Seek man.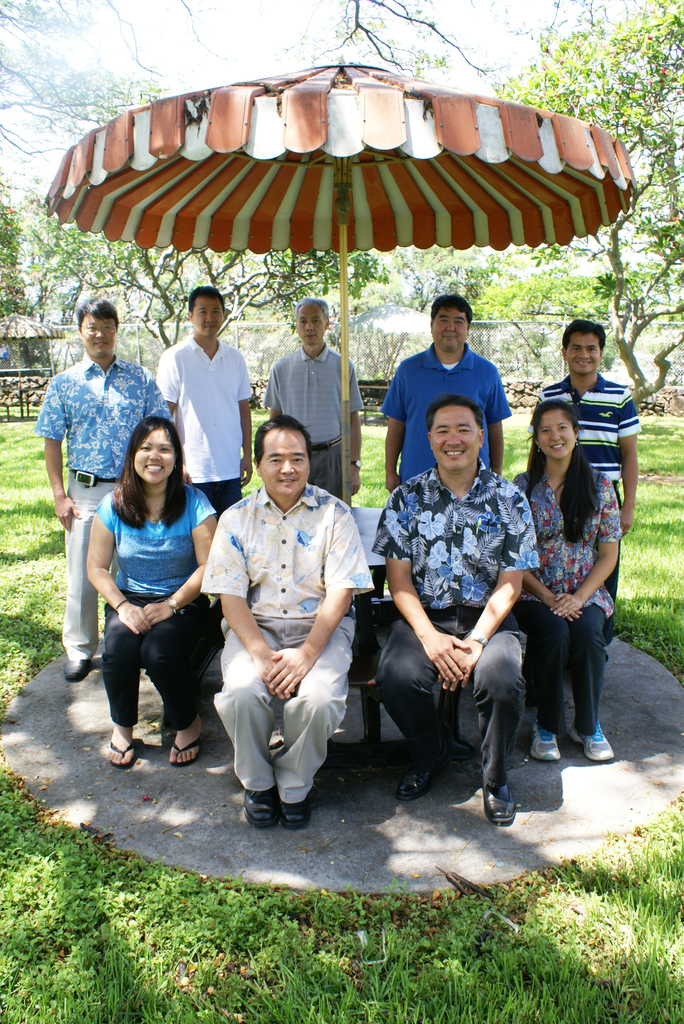
detection(28, 294, 177, 681).
